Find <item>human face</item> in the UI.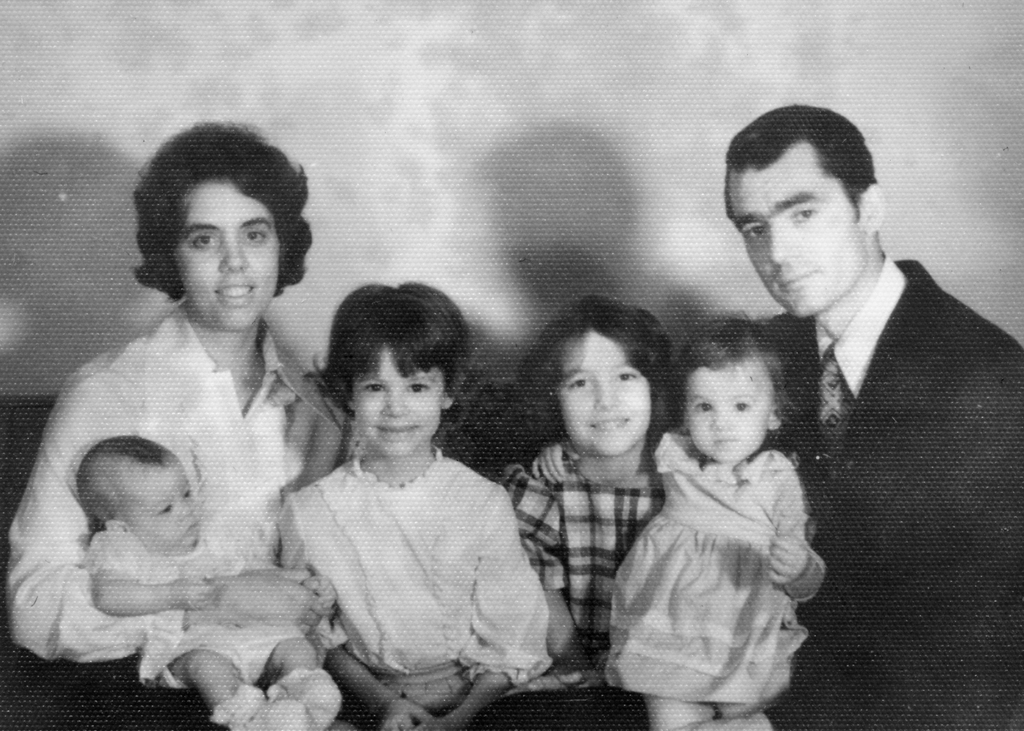
UI element at bbox=[132, 464, 205, 547].
